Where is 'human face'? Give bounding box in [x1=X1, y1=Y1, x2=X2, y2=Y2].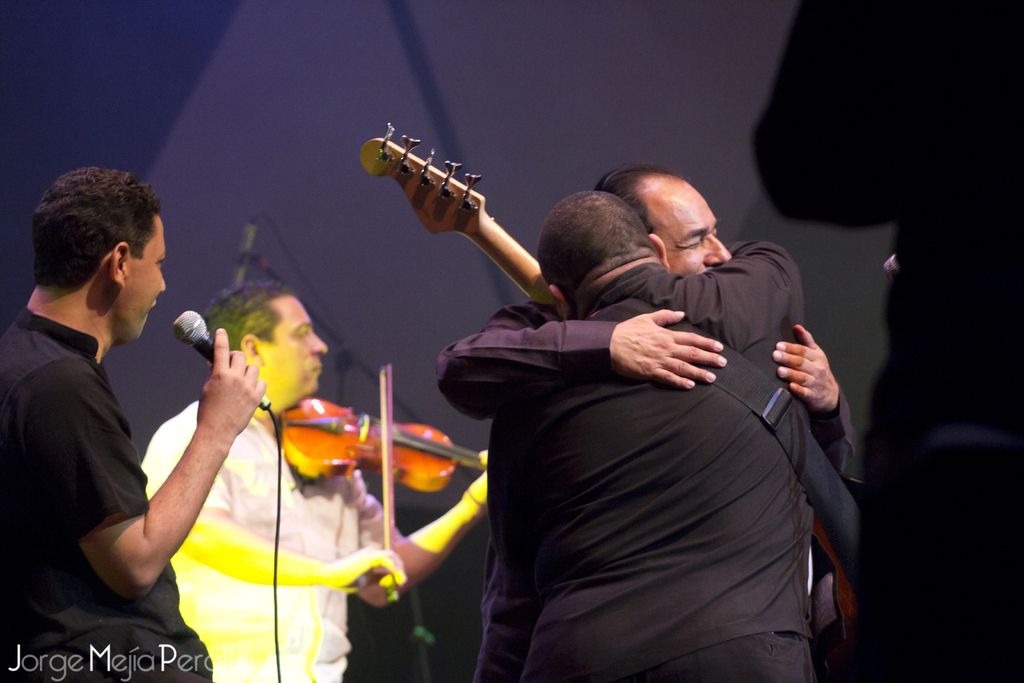
[x1=636, y1=177, x2=735, y2=278].
